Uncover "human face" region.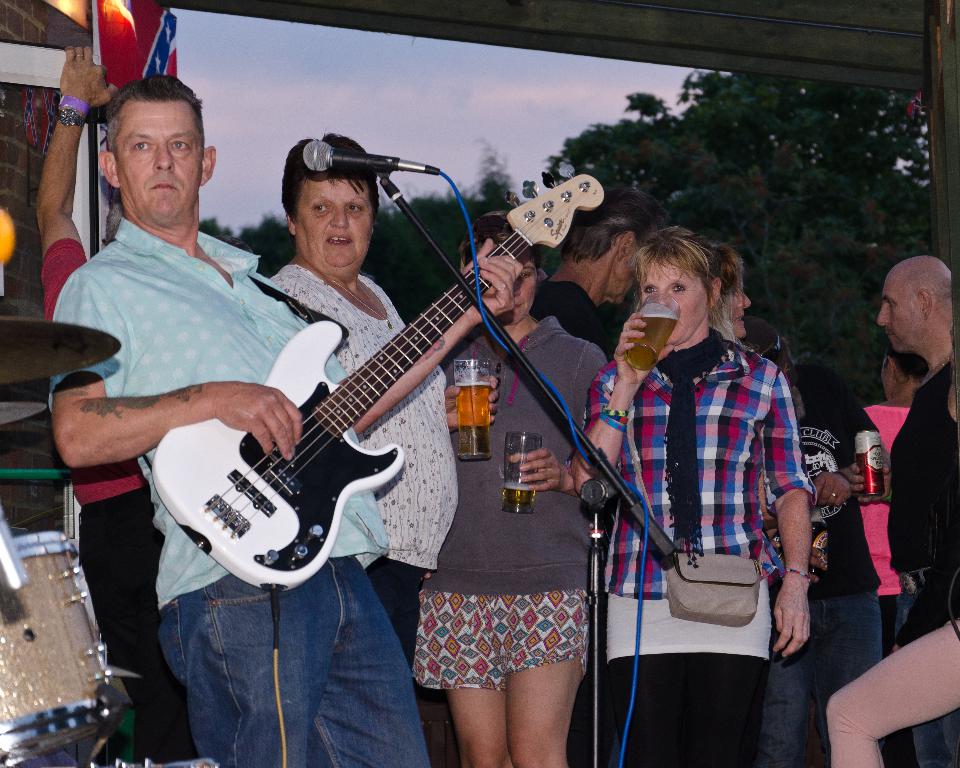
Uncovered: (x1=636, y1=256, x2=709, y2=347).
